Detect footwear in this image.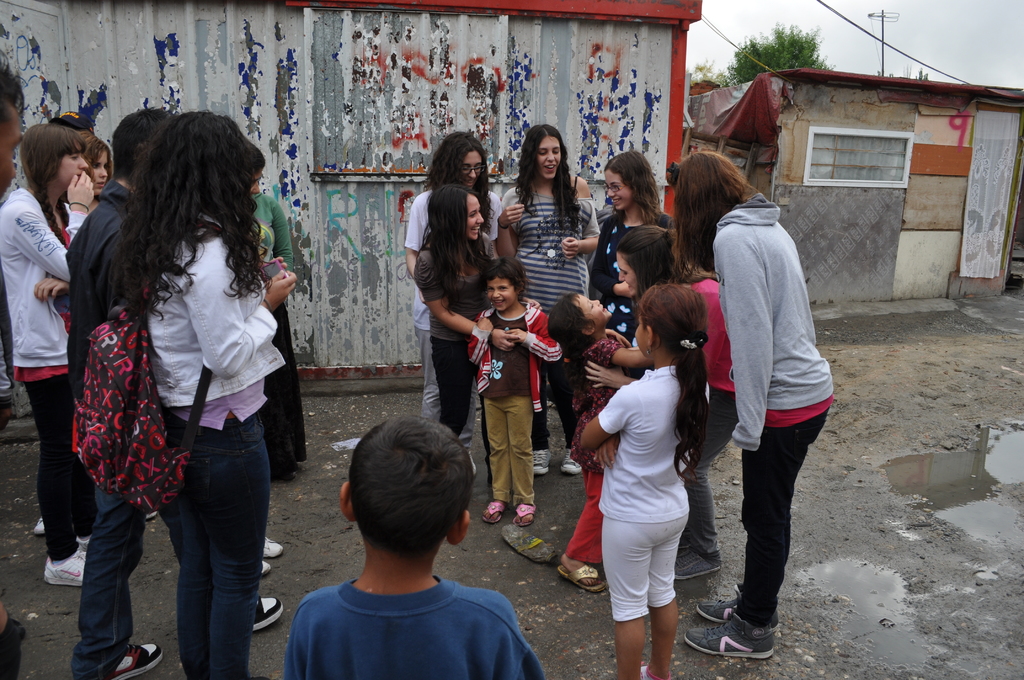
Detection: (x1=34, y1=515, x2=42, y2=537).
